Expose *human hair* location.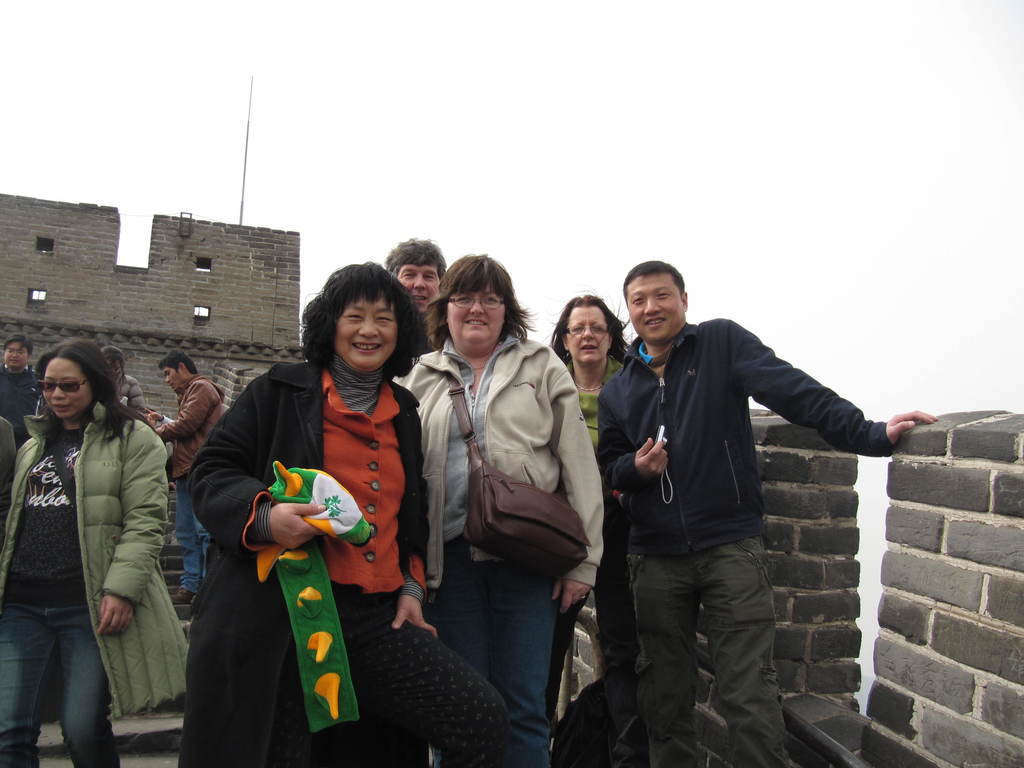
Exposed at crop(295, 248, 425, 386).
